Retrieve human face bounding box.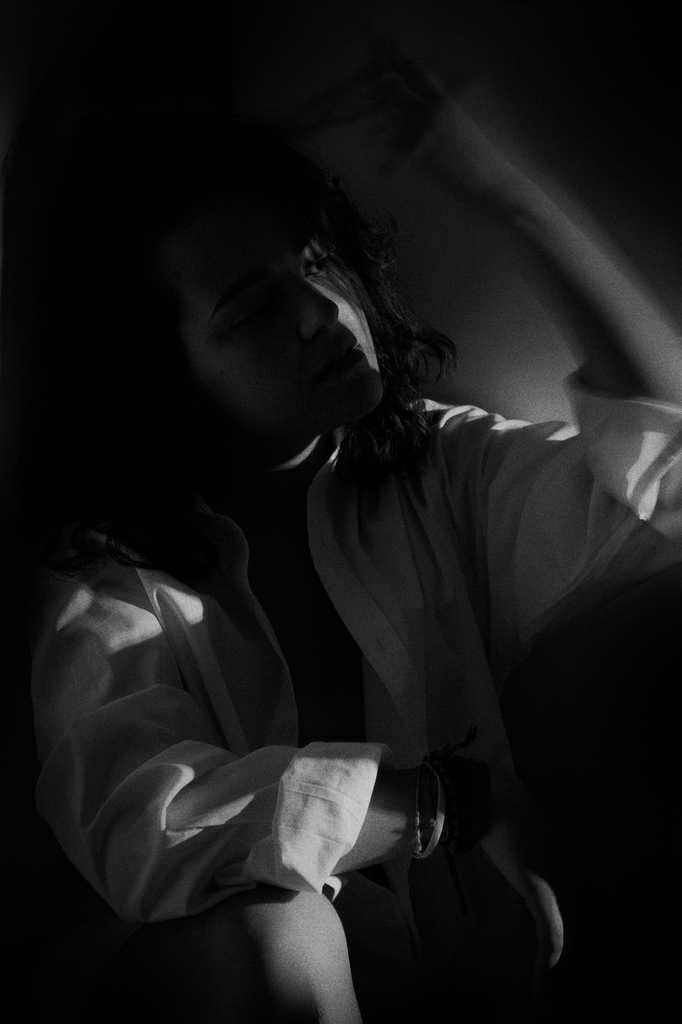
Bounding box: (183,225,387,424).
